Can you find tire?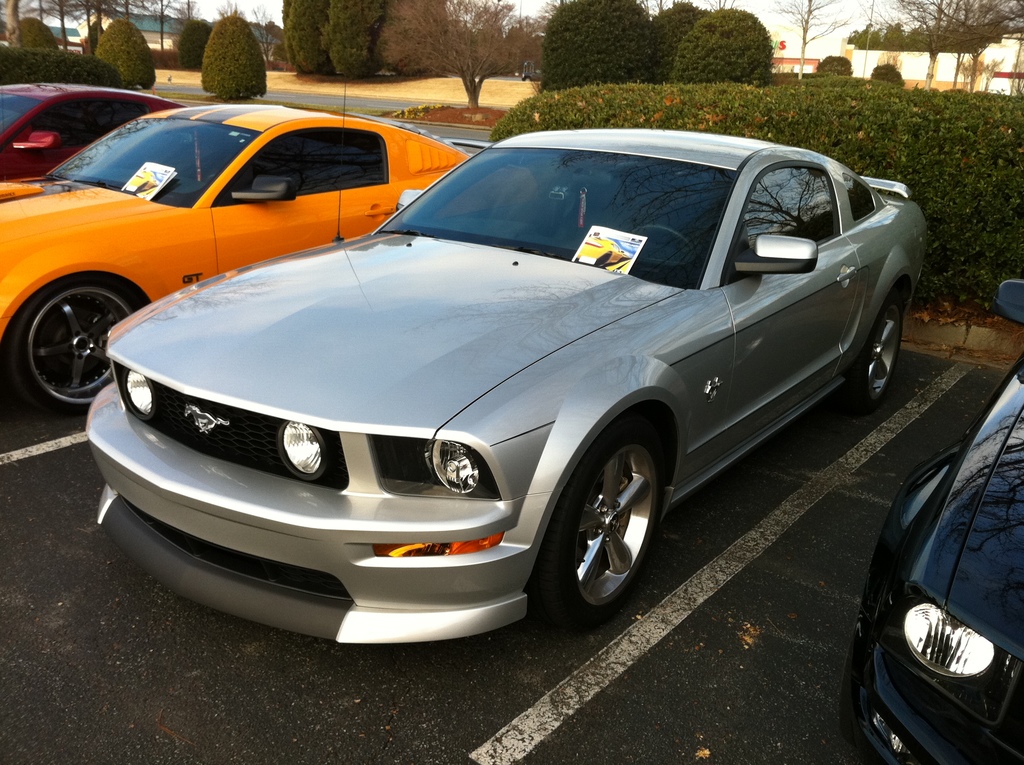
Yes, bounding box: 11, 278, 141, 409.
